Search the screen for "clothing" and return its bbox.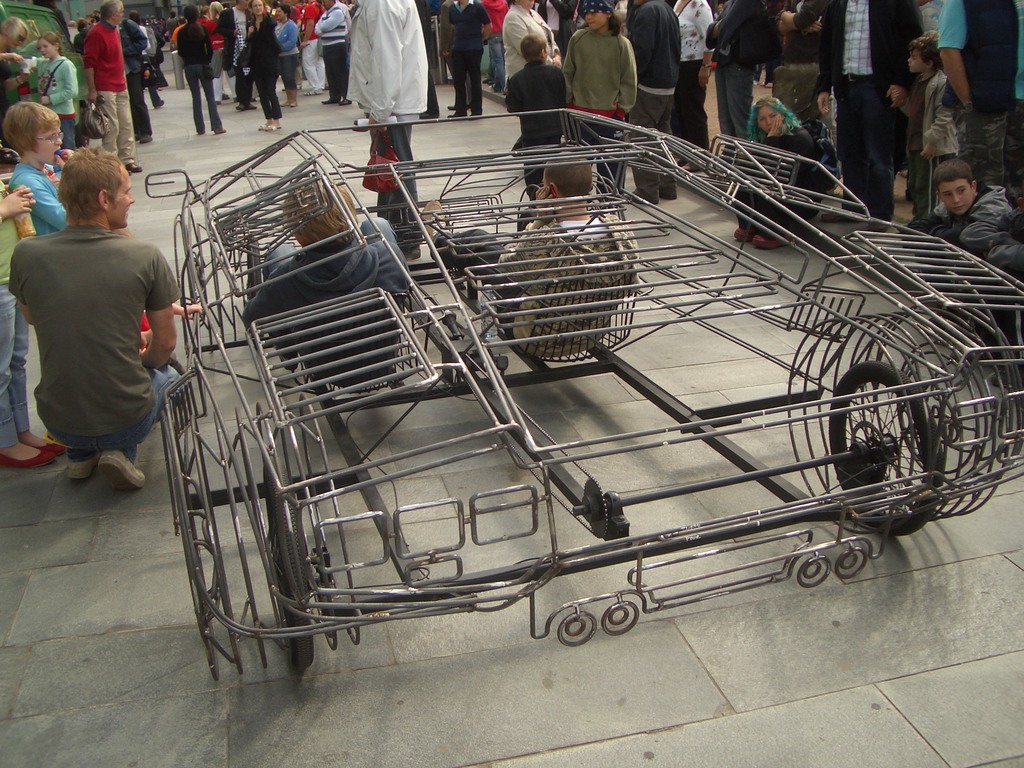
Found: (left=502, top=60, right=567, bottom=202).
